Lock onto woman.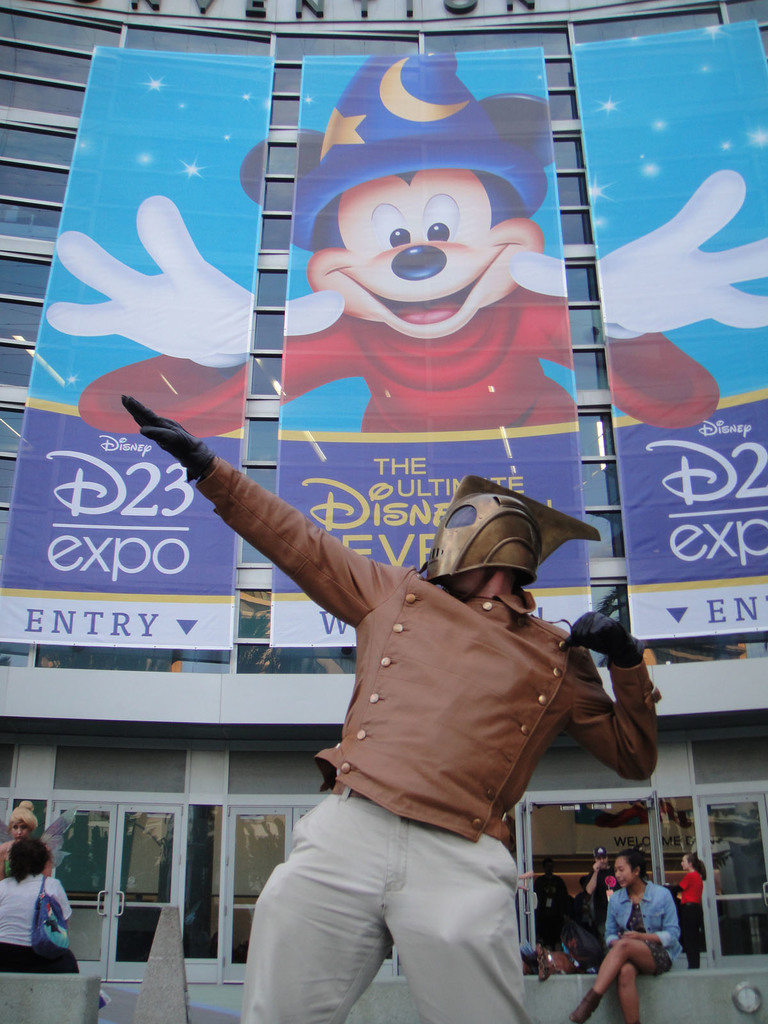
Locked: (left=0, top=844, right=92, bottom=979).
